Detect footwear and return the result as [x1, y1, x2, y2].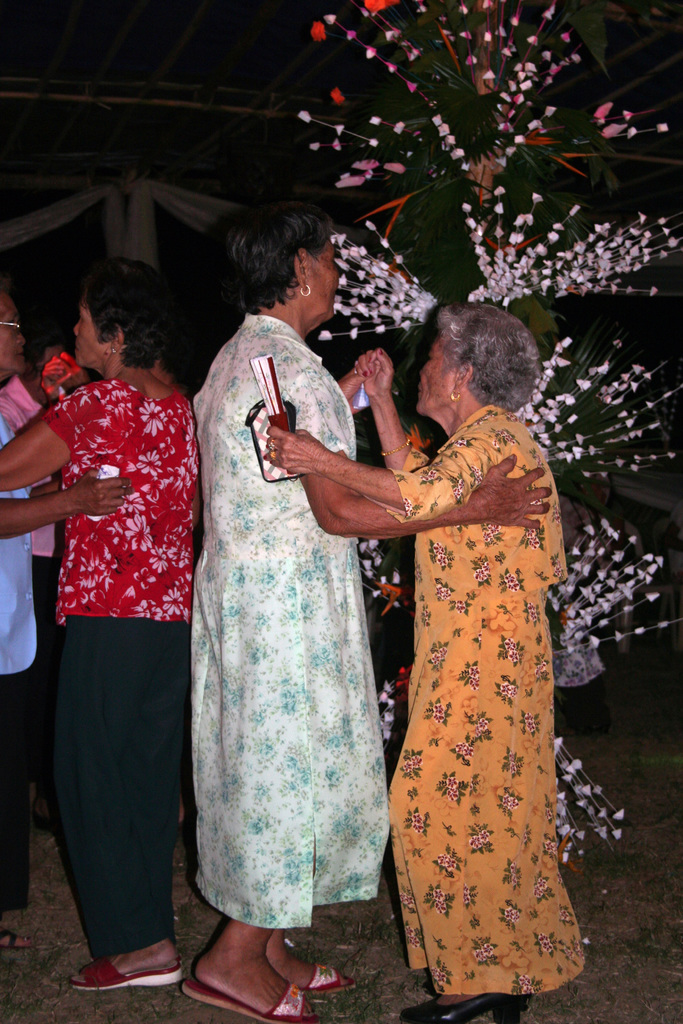
[81, 944, 174, 1009].
